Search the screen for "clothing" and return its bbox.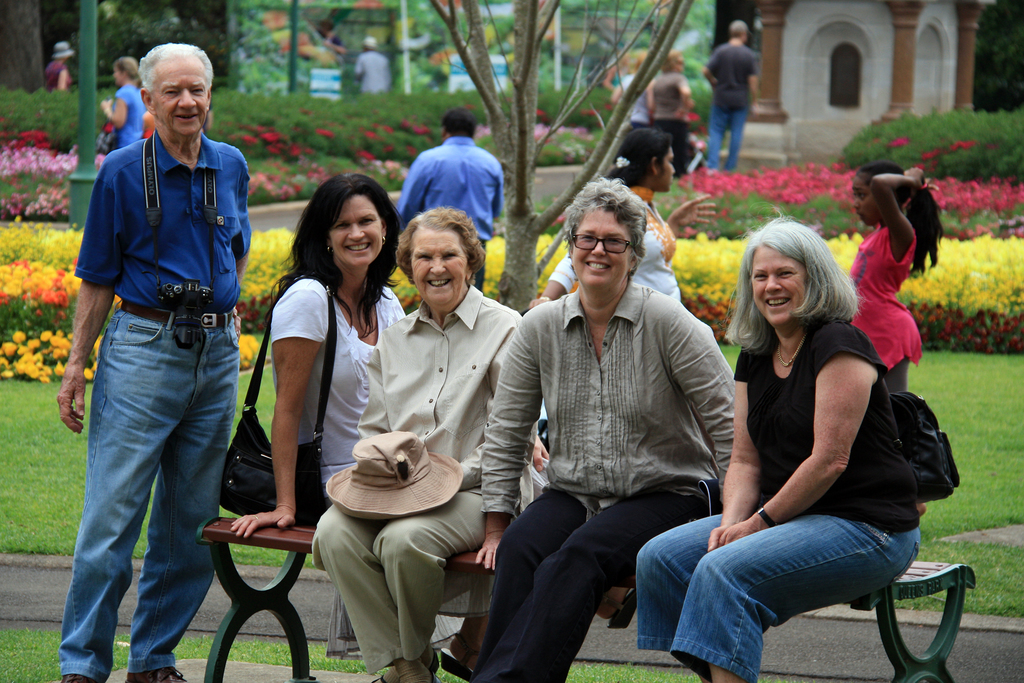
Found: bbox(617, 72, 652, 126).
